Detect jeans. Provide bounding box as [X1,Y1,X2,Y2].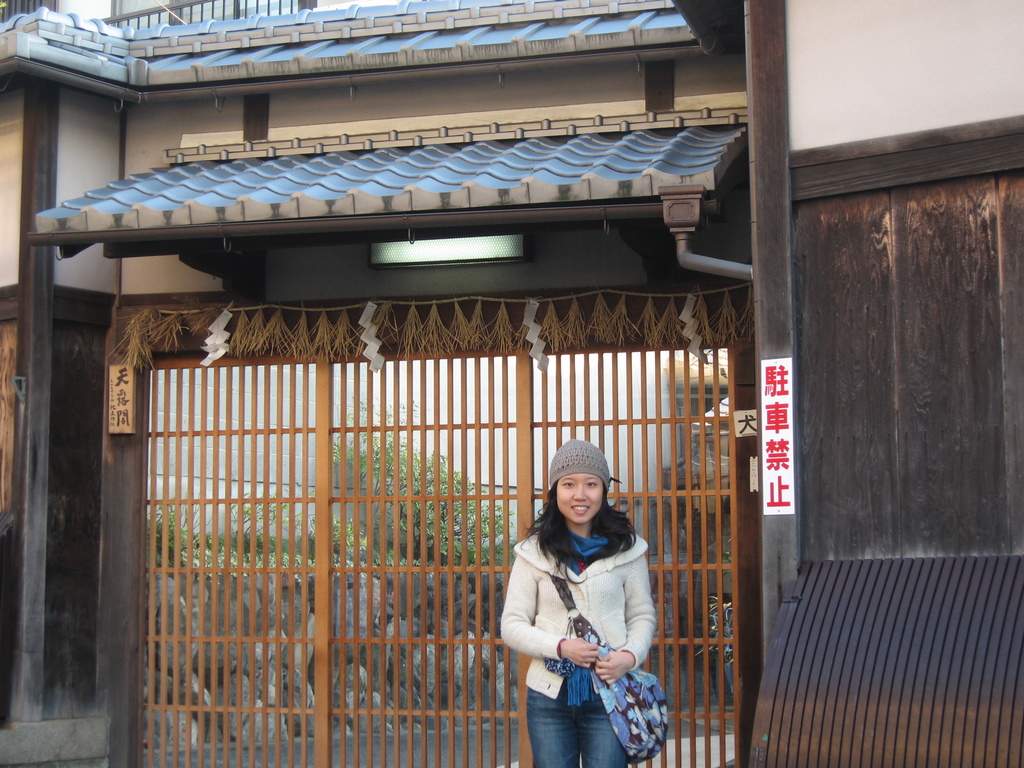
[520,679,650,757].
